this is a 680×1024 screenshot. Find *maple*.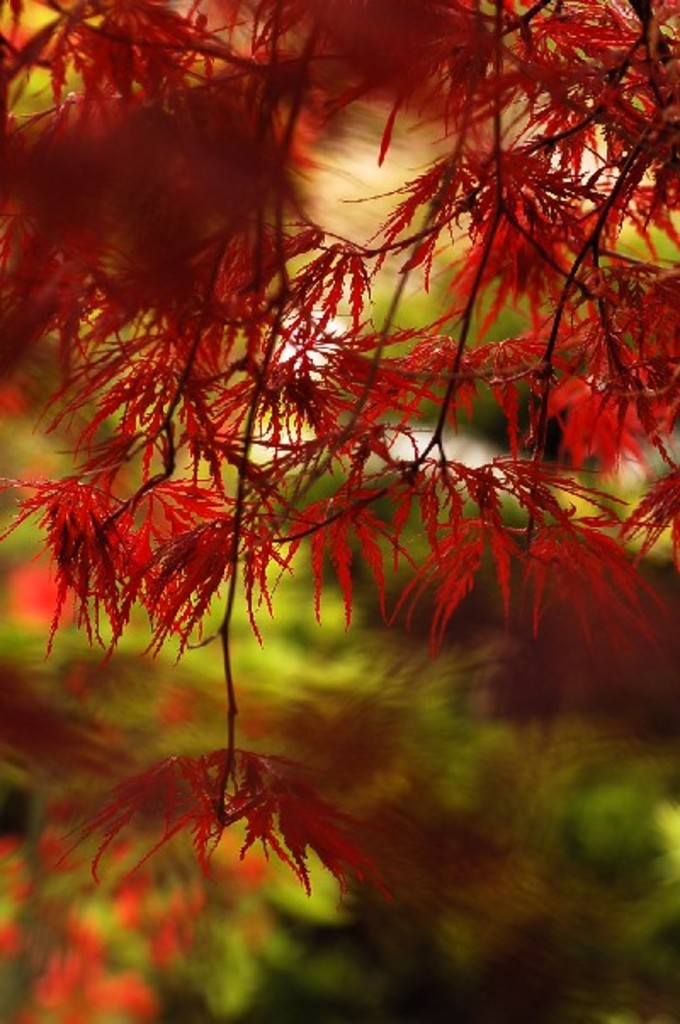
Bounding box: box=[0, 2, 677, 1022].
